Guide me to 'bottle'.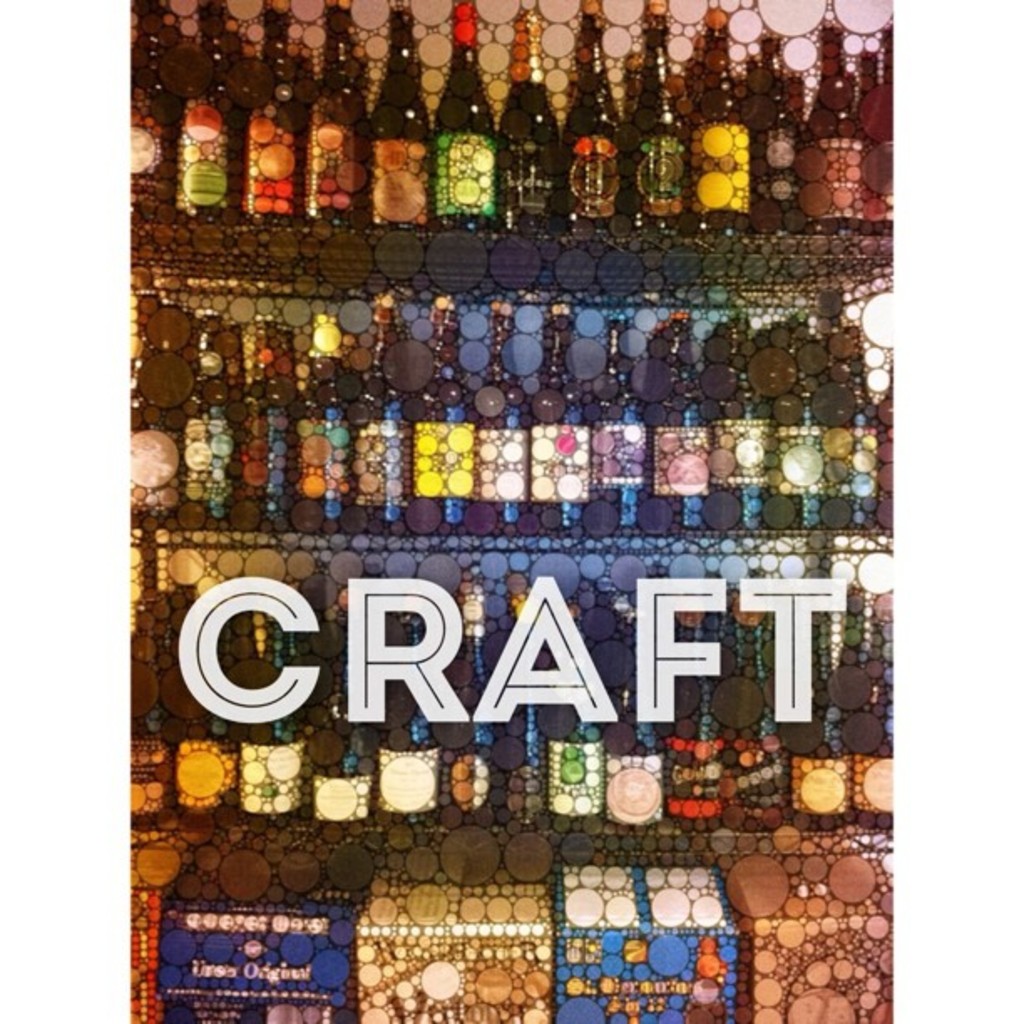
Guidance: <box>760,40,800,236</box>.
